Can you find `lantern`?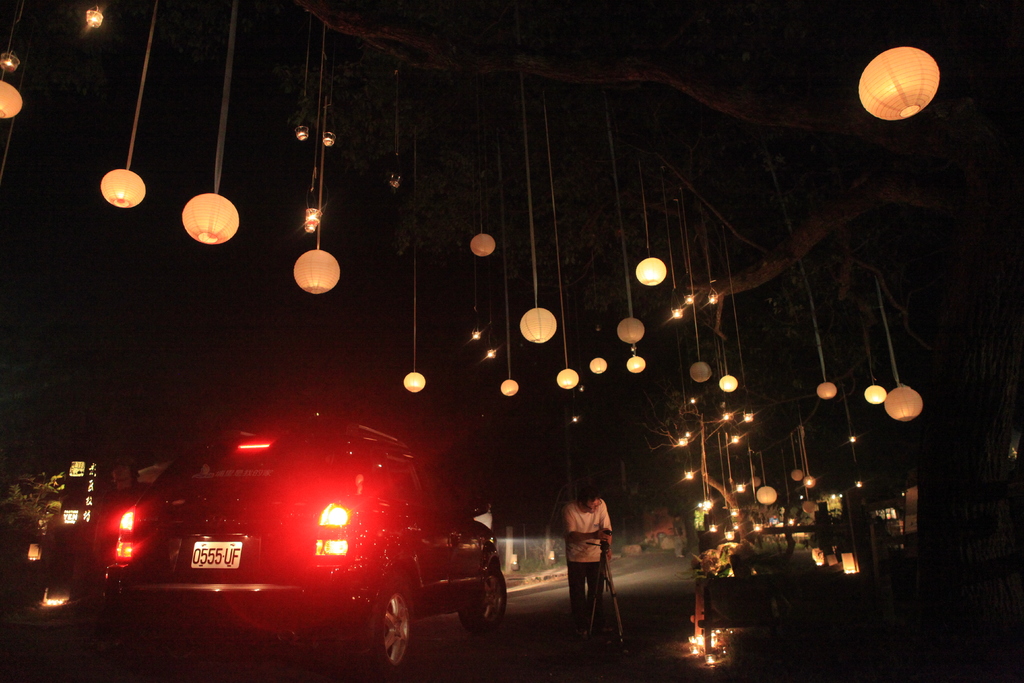
Yes, bounding box: x1=470 y1=331 x2=484 y2=345.
